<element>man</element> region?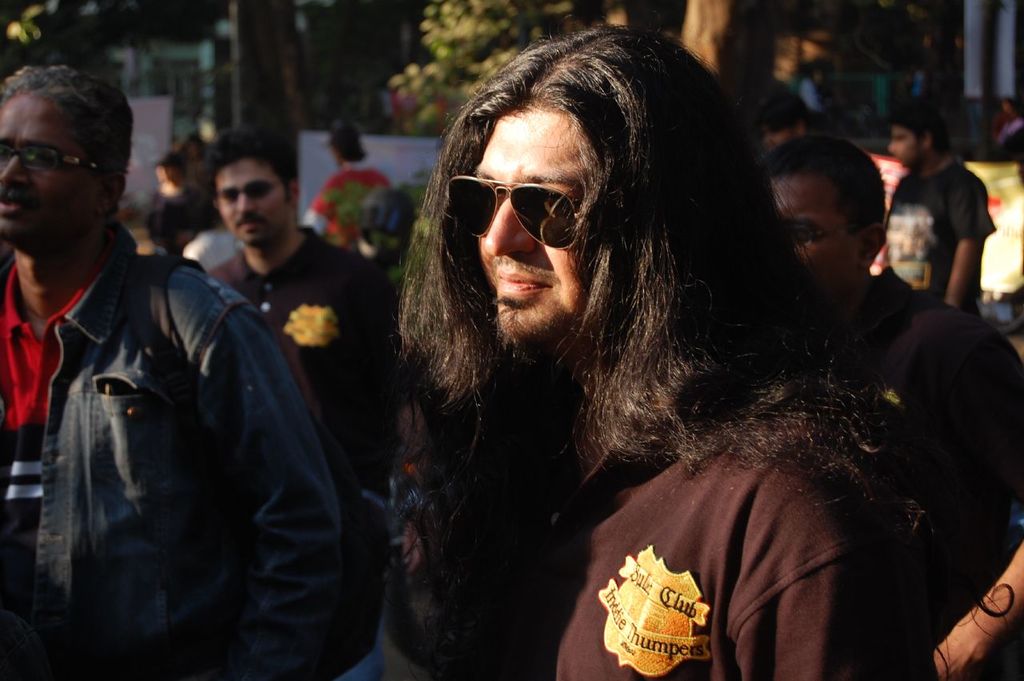
pyautogui.locateOnScreen(879, 104, 994, 307)
